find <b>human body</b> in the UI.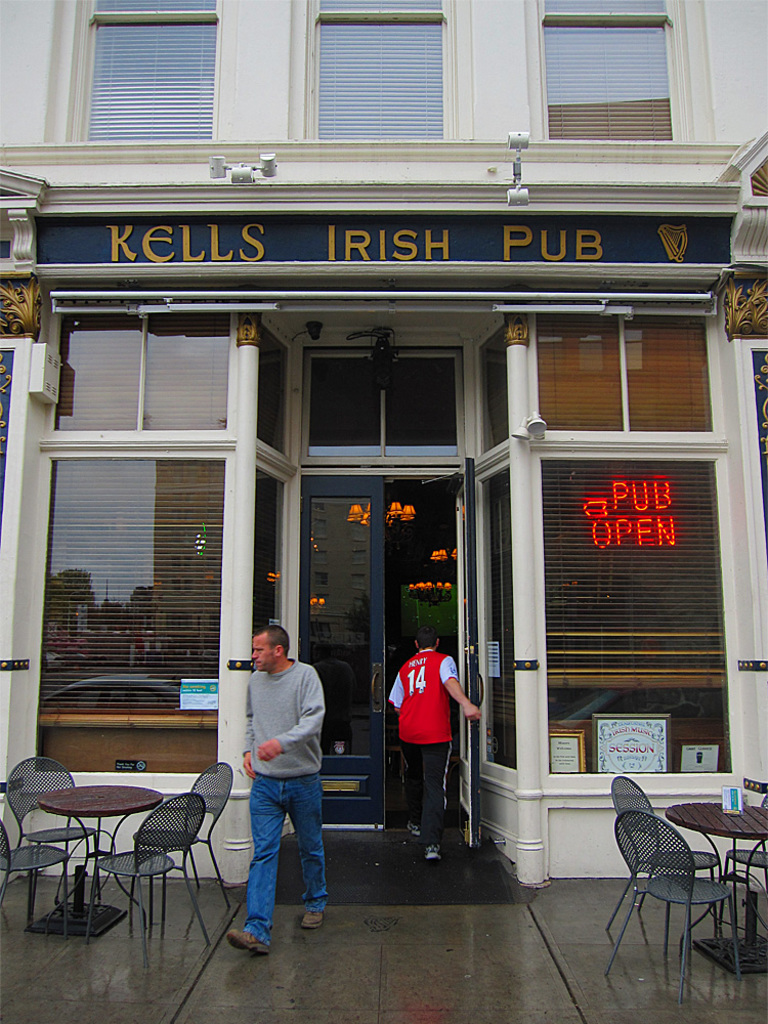
UI element at [left=232, top=625, right=342, bottom=931].
